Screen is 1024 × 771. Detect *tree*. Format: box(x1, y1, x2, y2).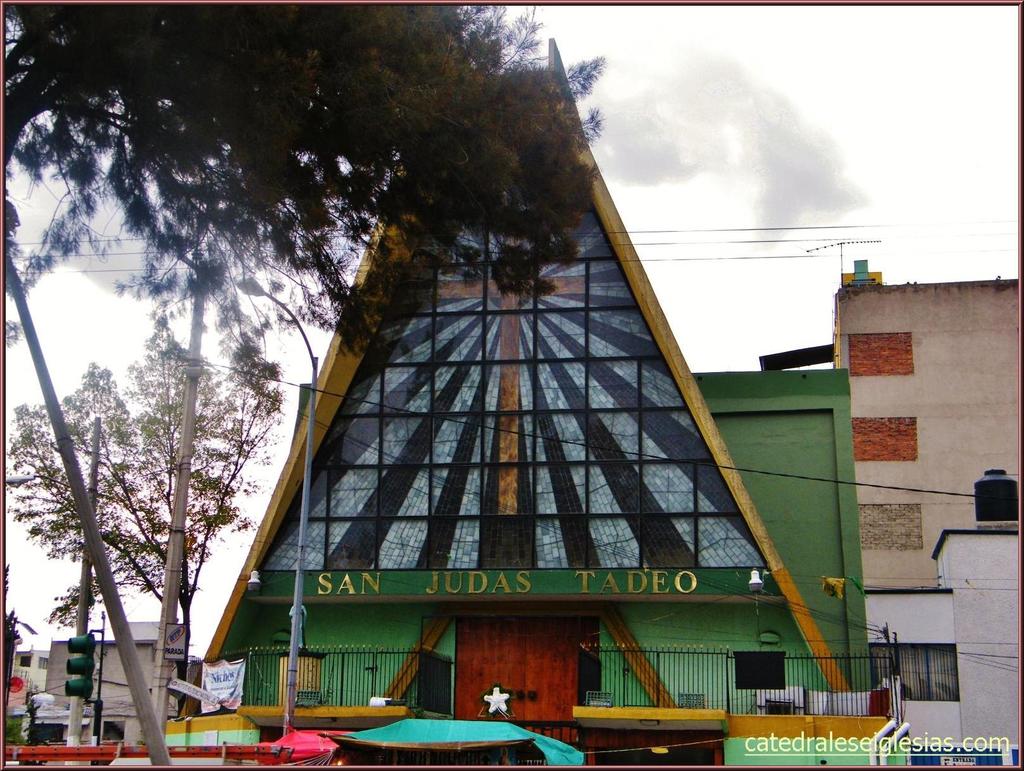
box(1, 309, 298, 706).
